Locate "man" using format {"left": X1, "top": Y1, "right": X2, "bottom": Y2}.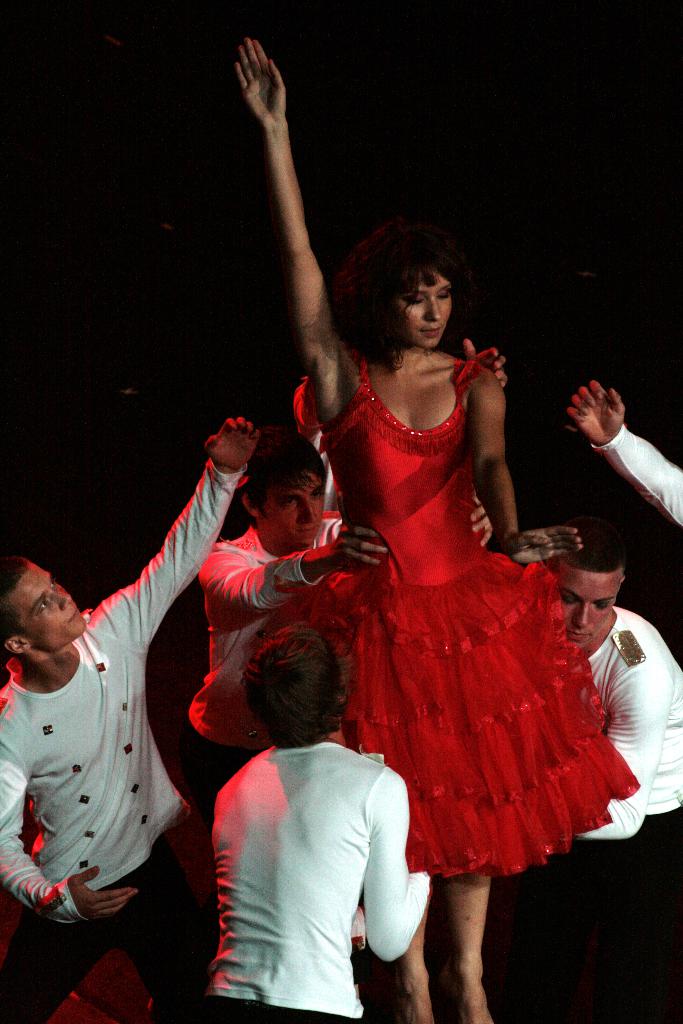
{"left": 204, "top": 620, "right": 446, "bottom": 1023}.
